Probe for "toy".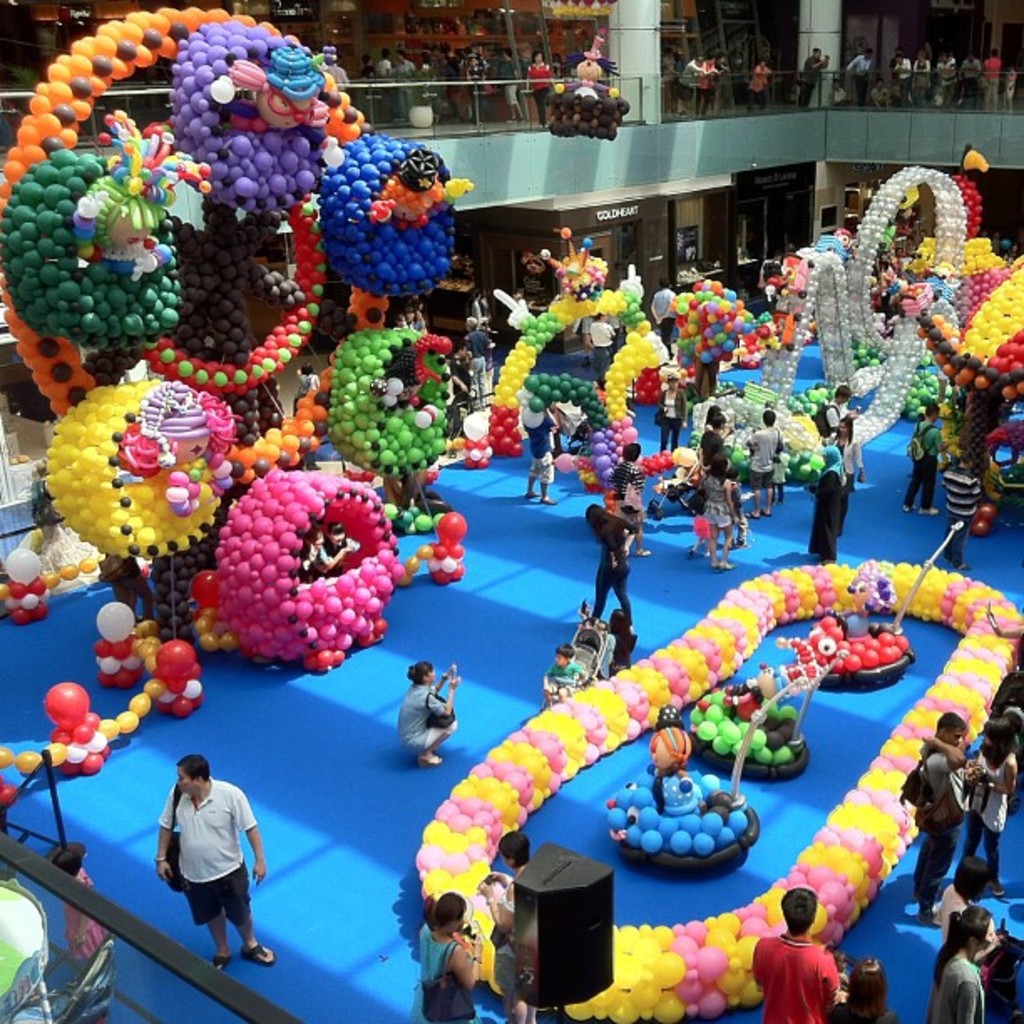
Probe result: box=[654, 276, 758, 408].
